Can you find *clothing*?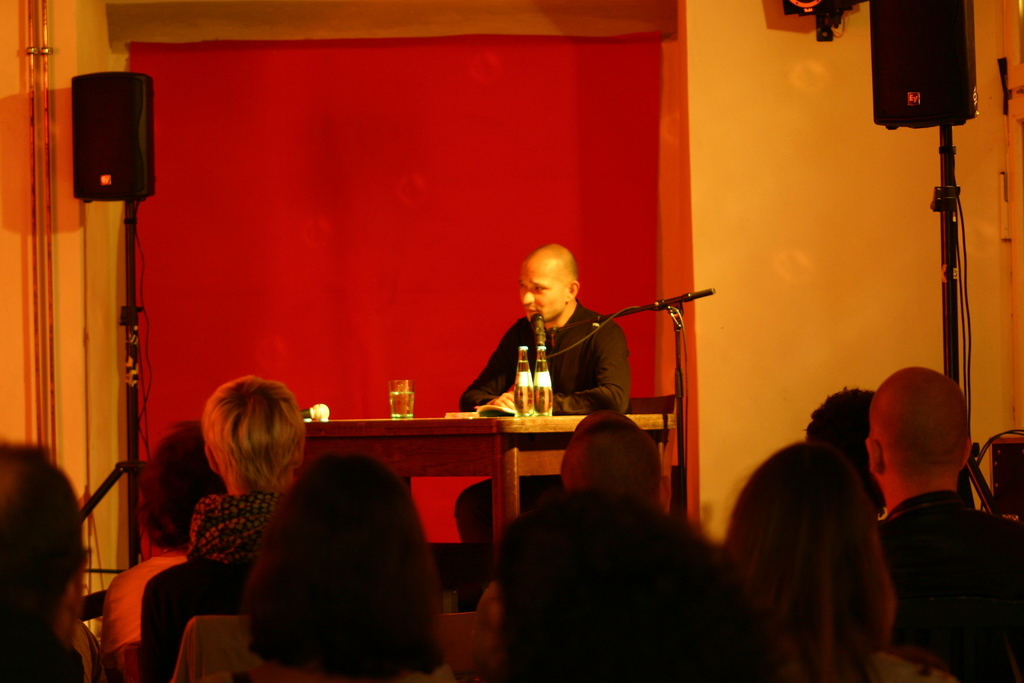
Yes, bounding box: [100,559,182,669].
